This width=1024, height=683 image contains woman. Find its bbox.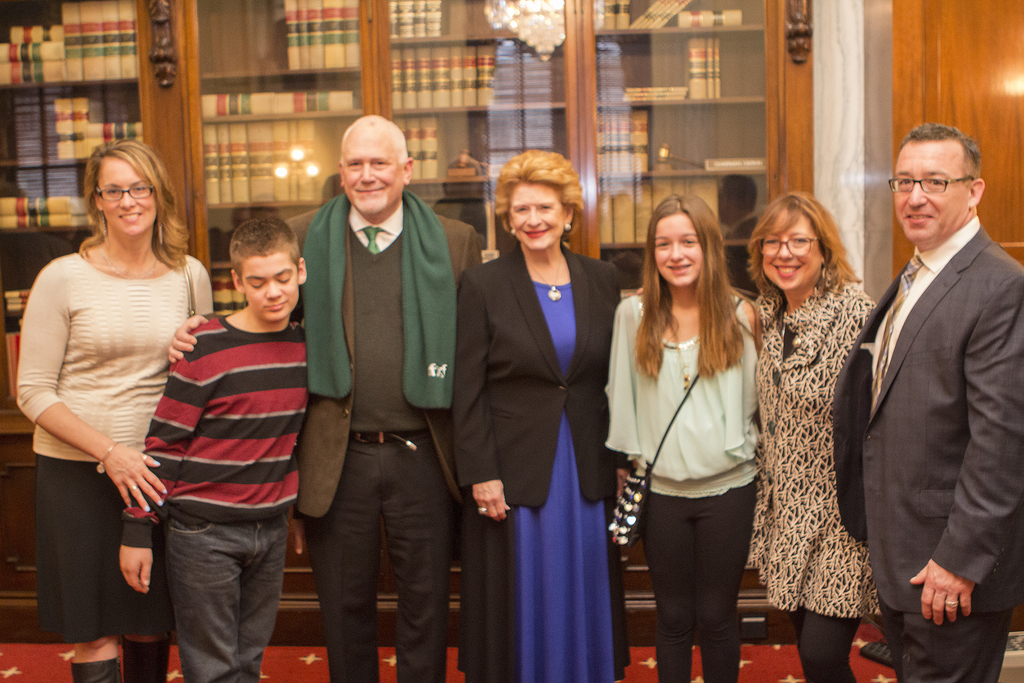
Rect(624, 190, 880, 680).
